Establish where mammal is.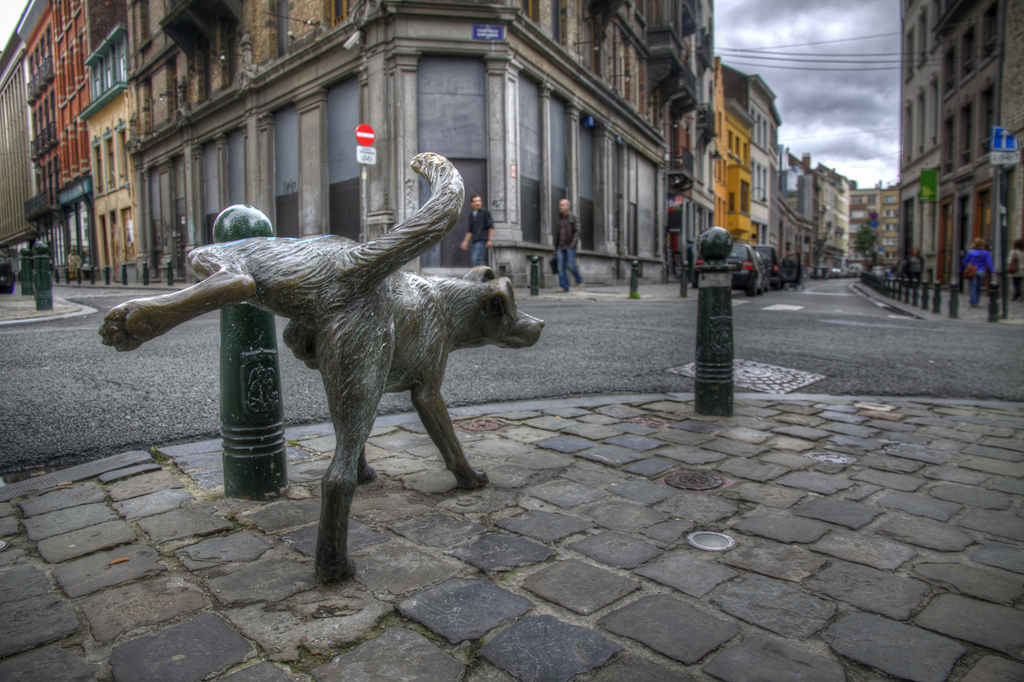
Established at x1=67, y1=250, x2=79, y2=279.
